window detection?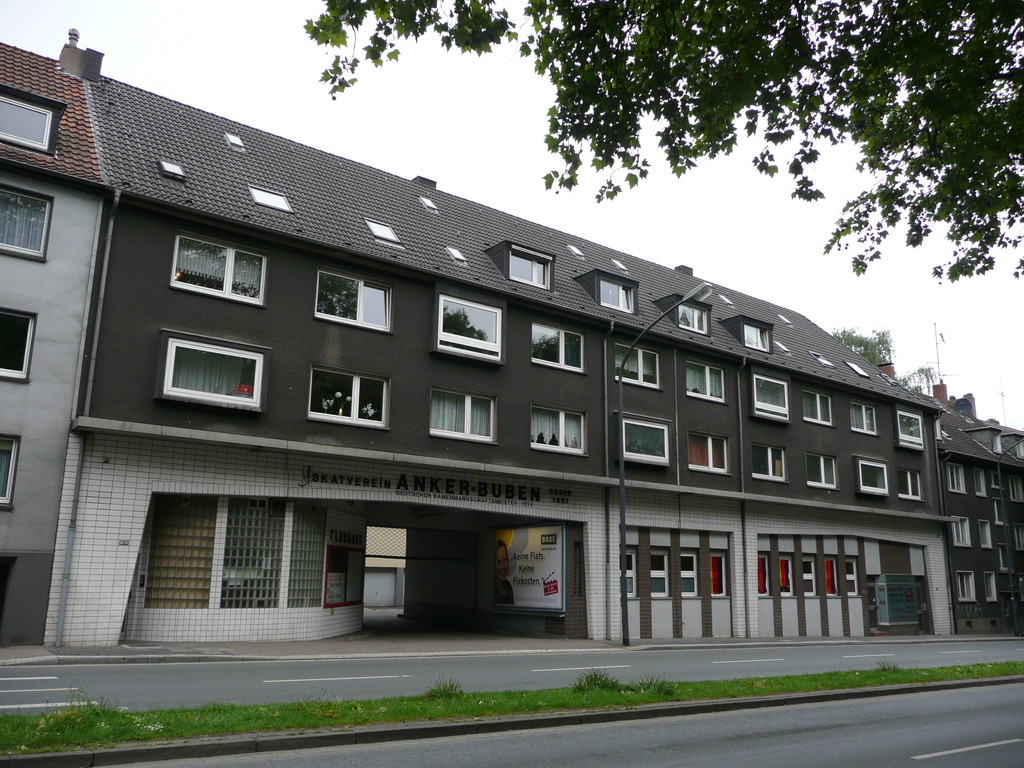
943/461/964/493
